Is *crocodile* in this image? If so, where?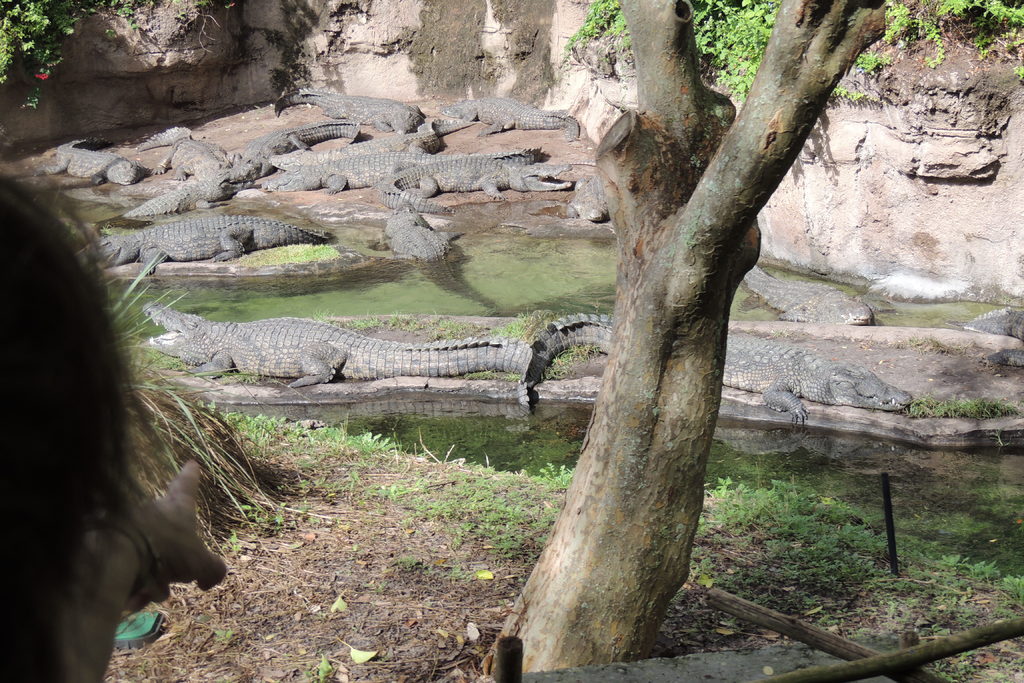
Yes, at [534, 312, 917, 427].
